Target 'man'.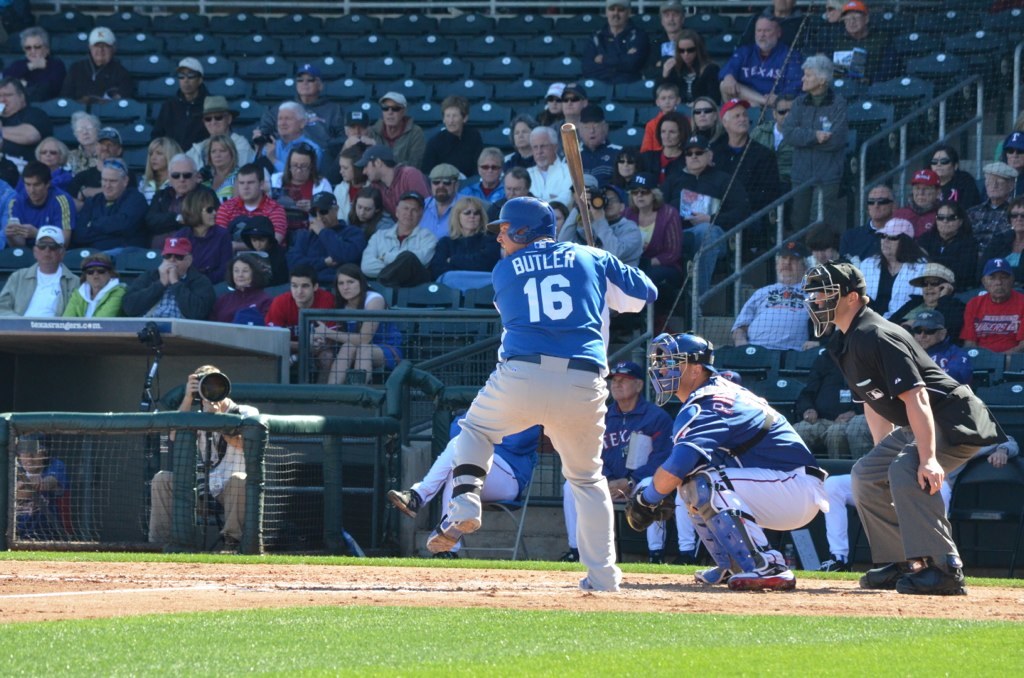
Target region: region(149, 54, 211, 151).
